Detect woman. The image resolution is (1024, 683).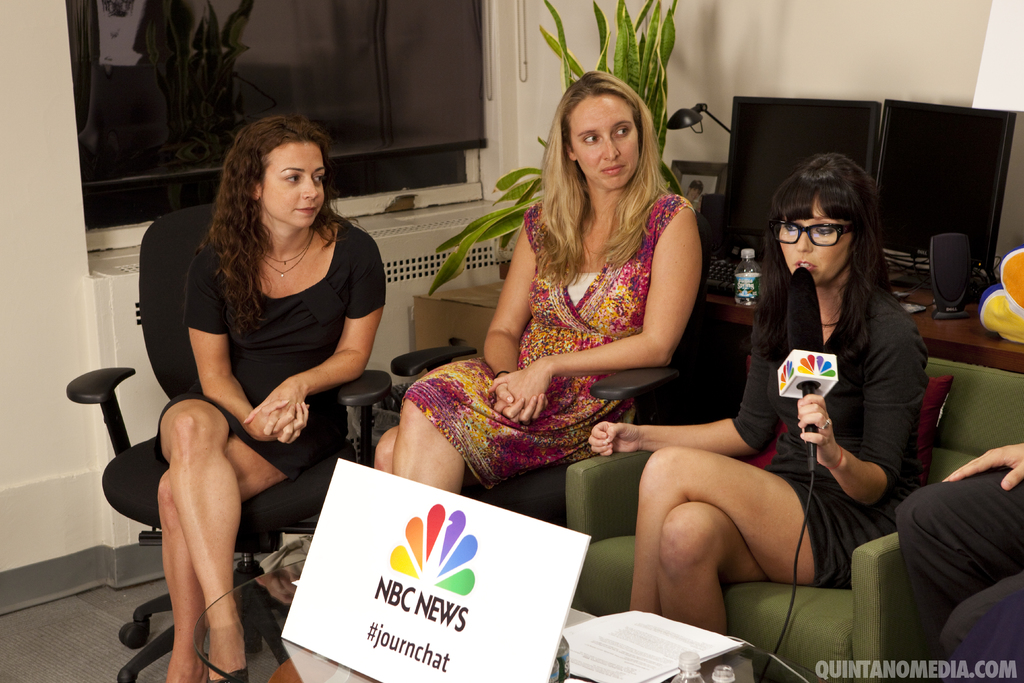
x1=427, y1=83, x2=696, y2=563.
